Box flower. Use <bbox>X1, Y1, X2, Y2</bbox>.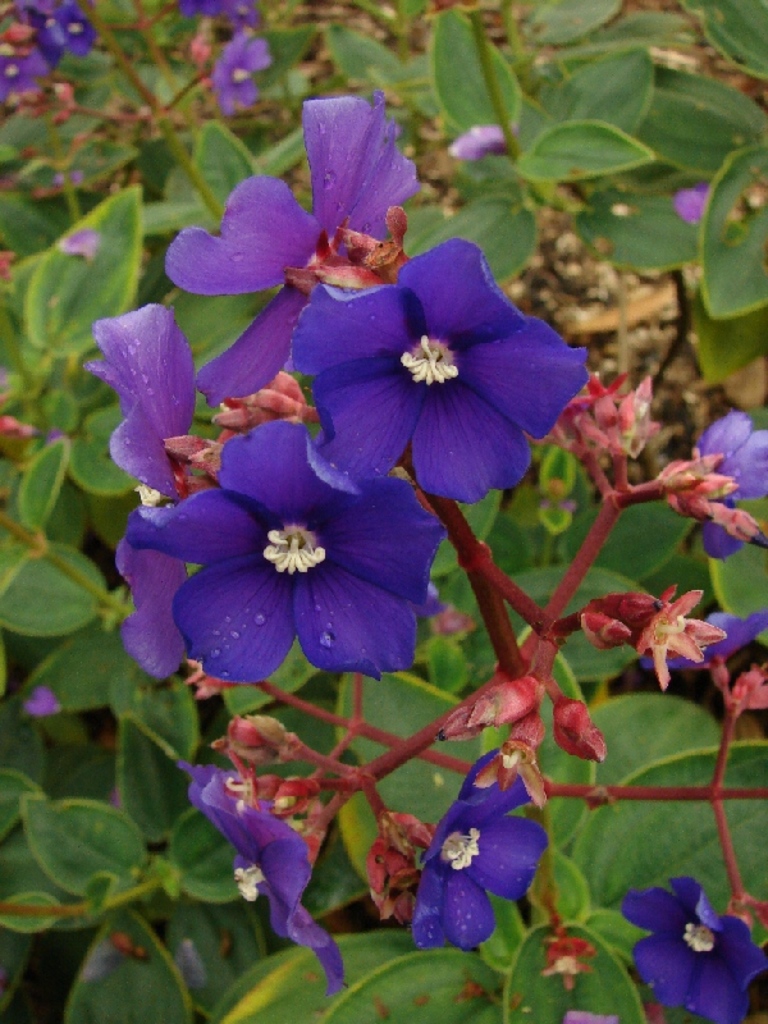
<bbox>129, 419, 439, 689</bbox>.
